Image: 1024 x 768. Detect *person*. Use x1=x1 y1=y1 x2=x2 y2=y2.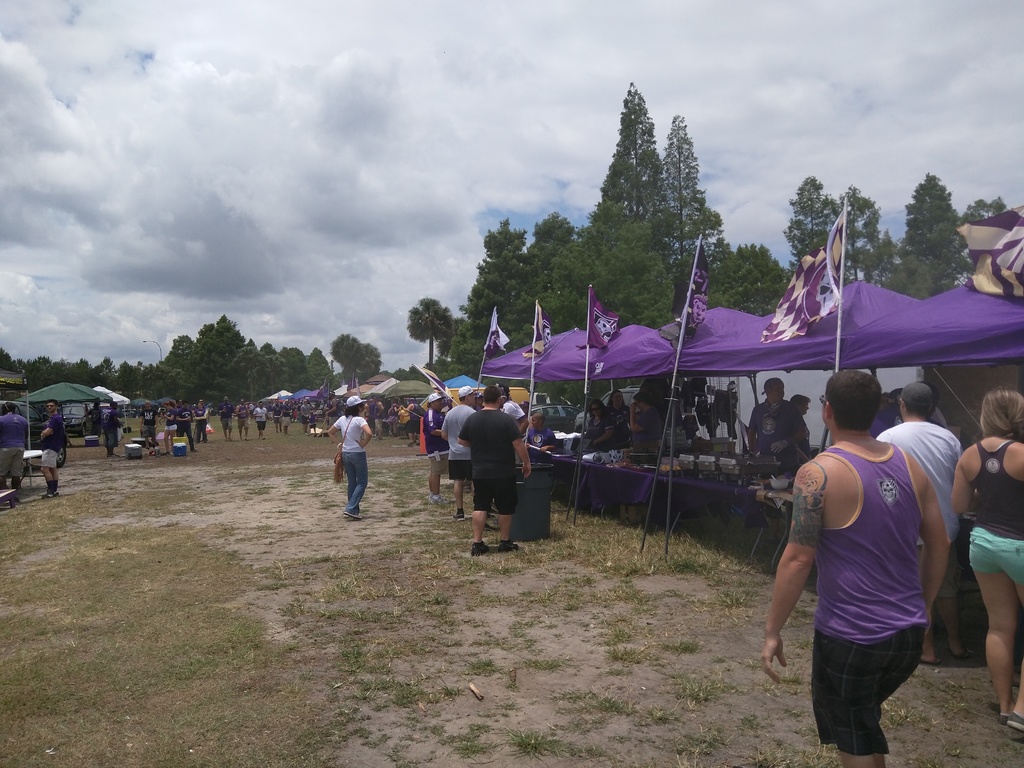
x1=214 y1=399 x2=236 y2=442.
